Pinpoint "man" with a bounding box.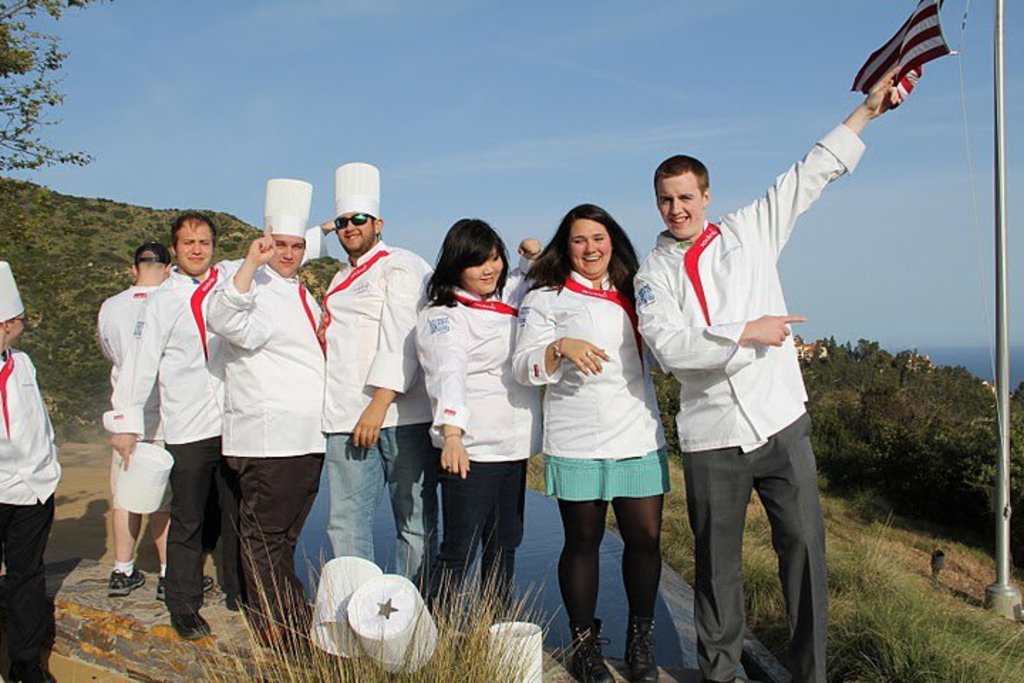
101 216 341 643.
